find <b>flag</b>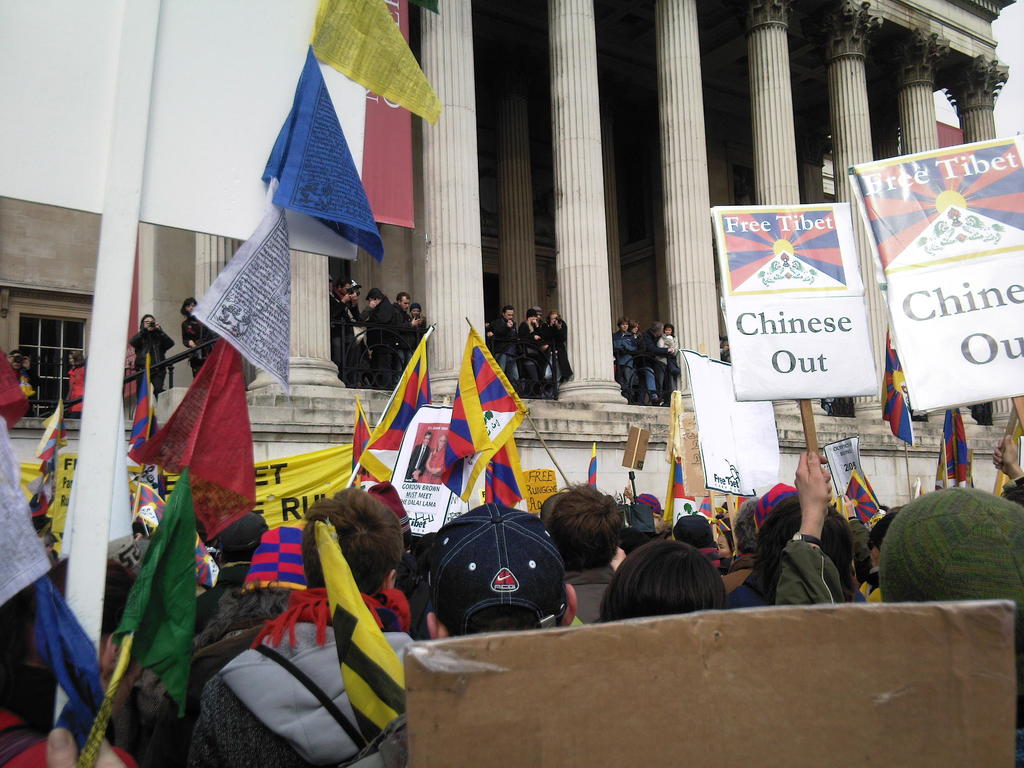
bbox=(861, 138, 1023, 264)
